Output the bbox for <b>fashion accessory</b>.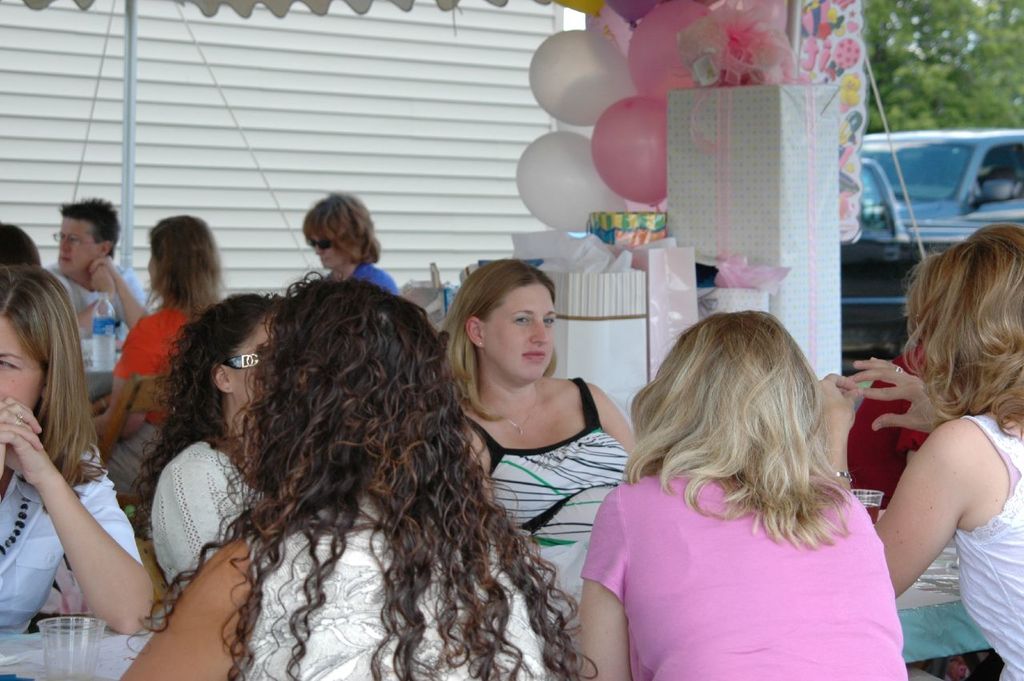
x1=895, y1=363, x2=906, y2=377.
